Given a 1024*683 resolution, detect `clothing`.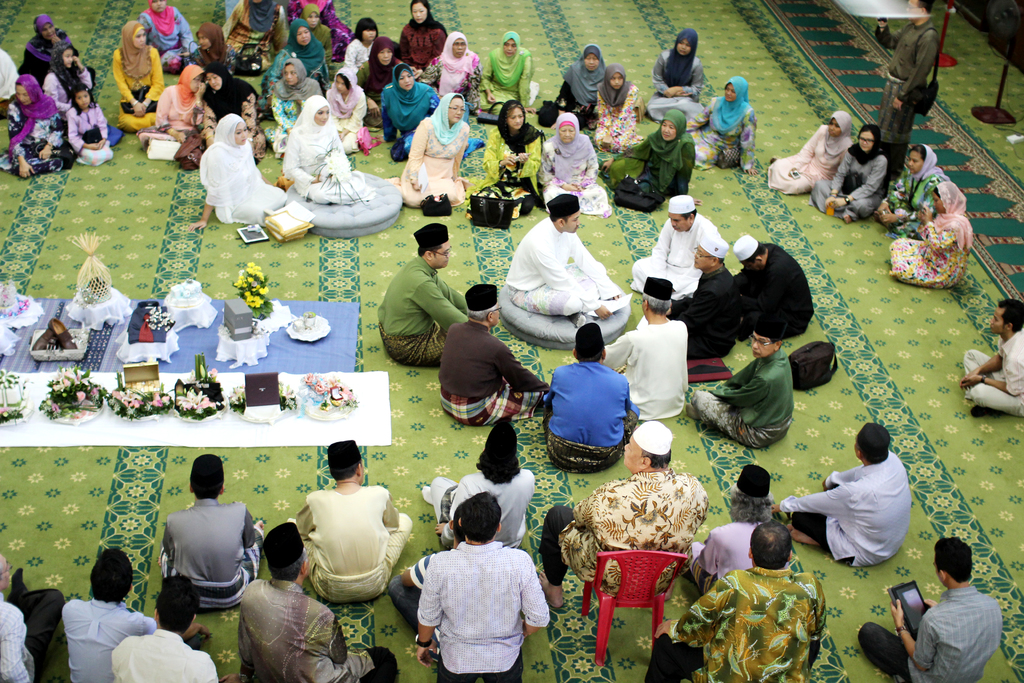
Rect(772, 115, 845, 189).
